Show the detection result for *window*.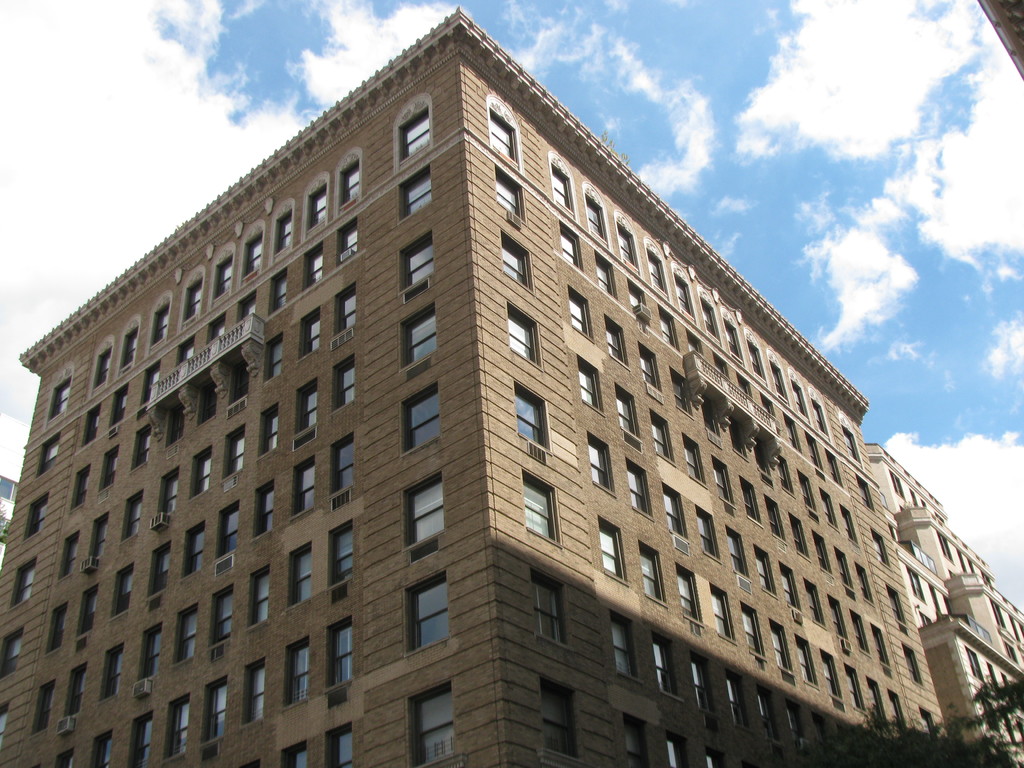
l=618, t=395, r=634, b=430.
